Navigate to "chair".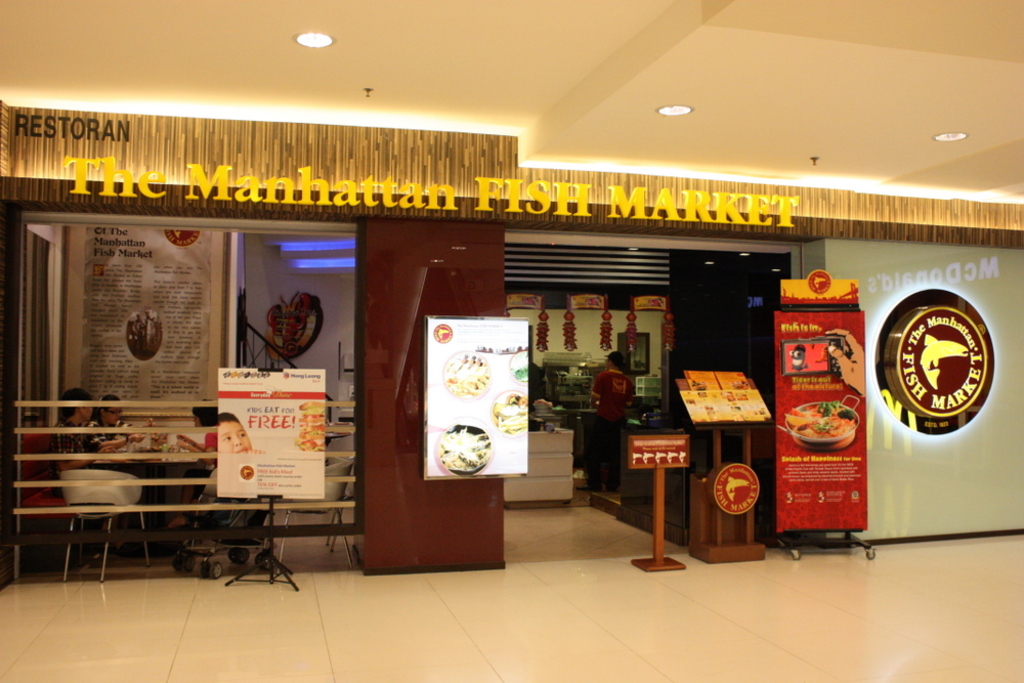
Navigation target: bbox(323, 429, 357, 515).
